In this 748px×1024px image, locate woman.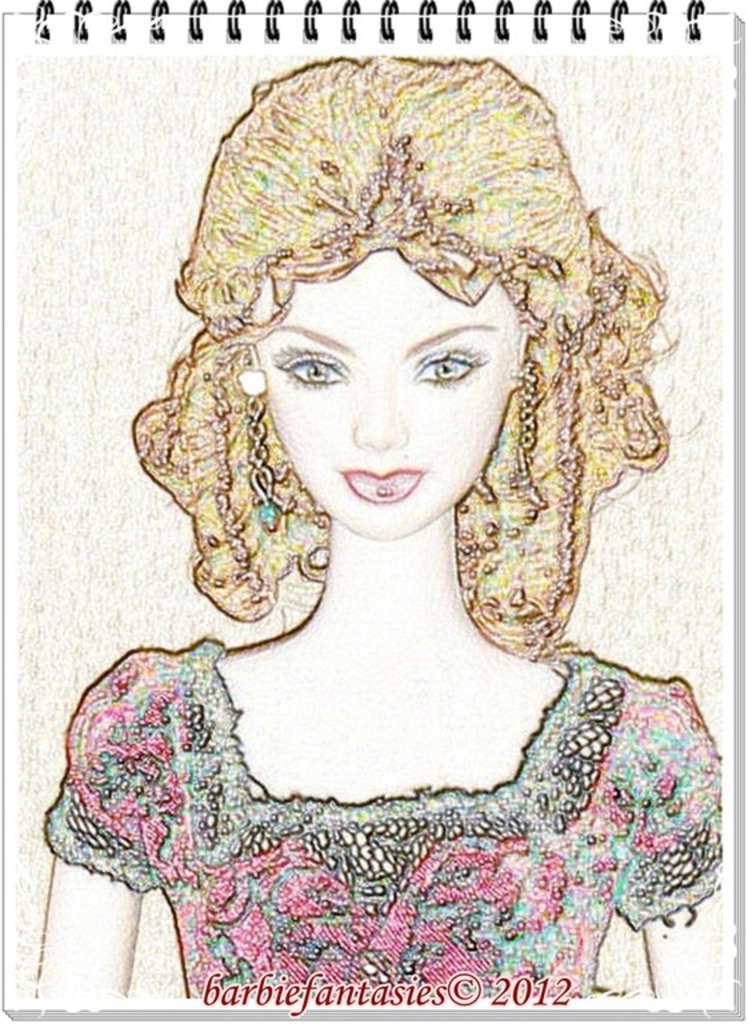
Bounding box: bbox=(44, 71, 747, 943).
